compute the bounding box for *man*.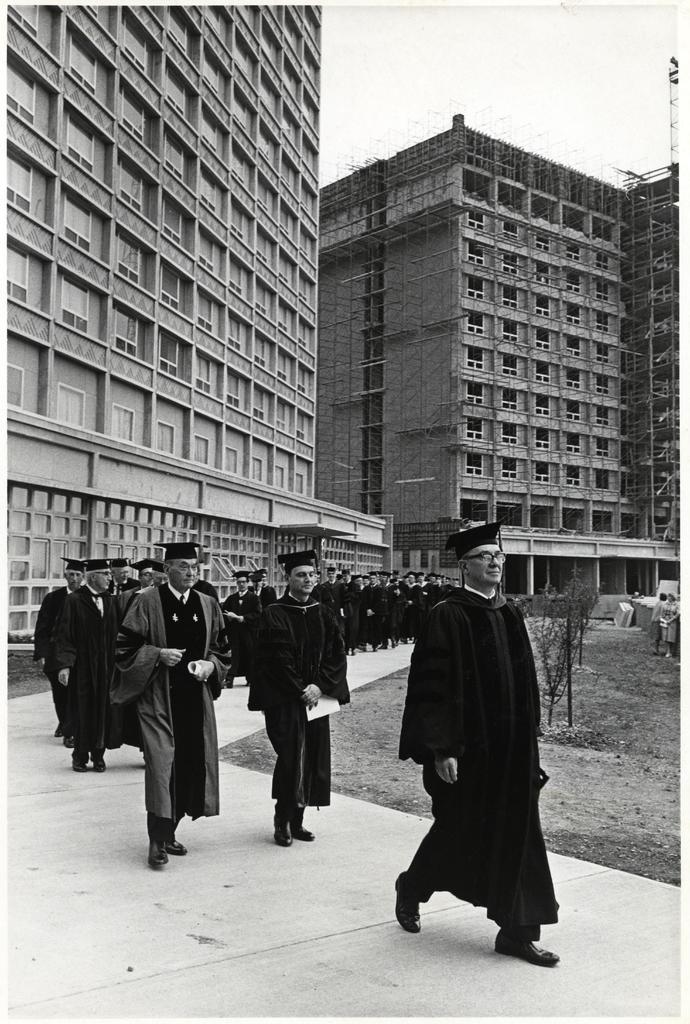
<box>134,555,159,590</box>.
